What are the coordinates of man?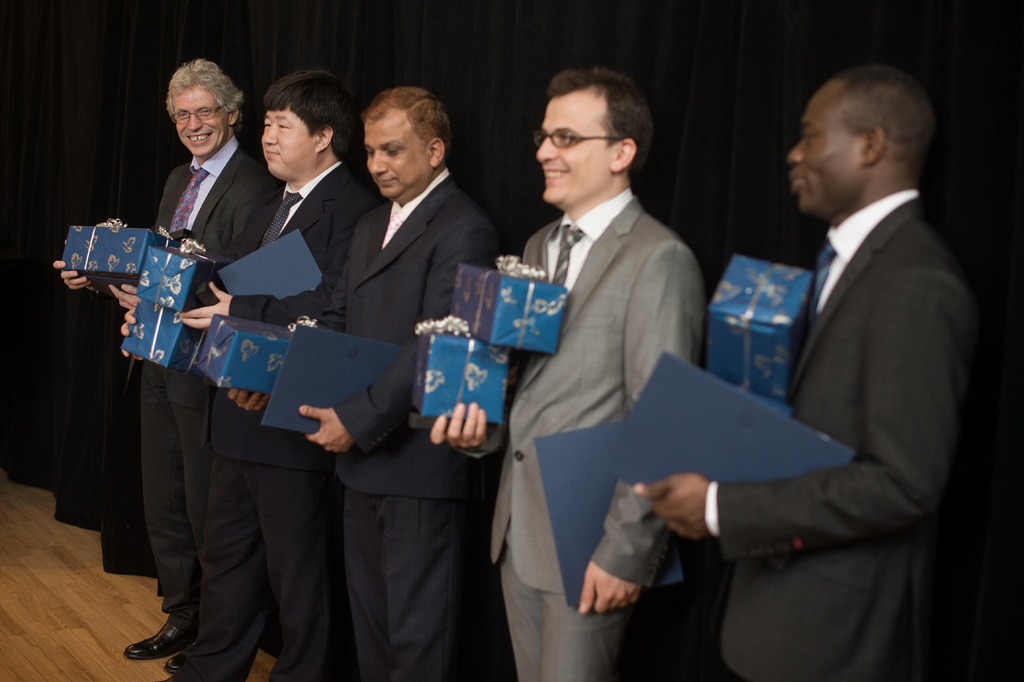
left=225, top=84, right=495, bottom=681.
